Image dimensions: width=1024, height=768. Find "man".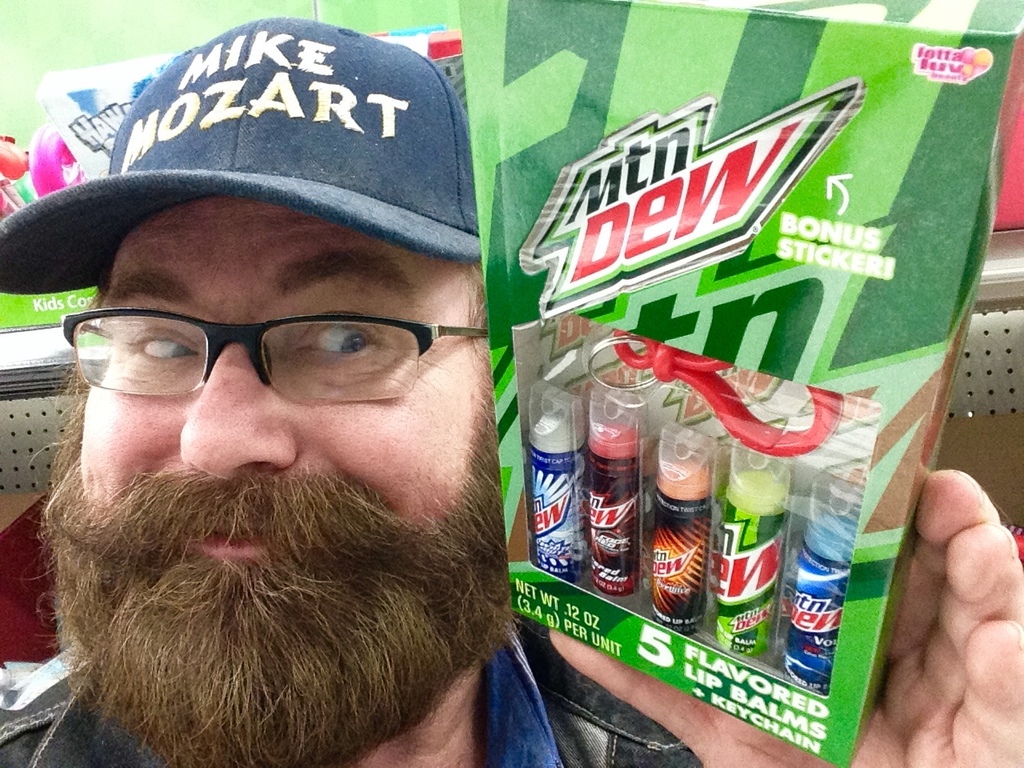
box(121, 47, 858, 766).
